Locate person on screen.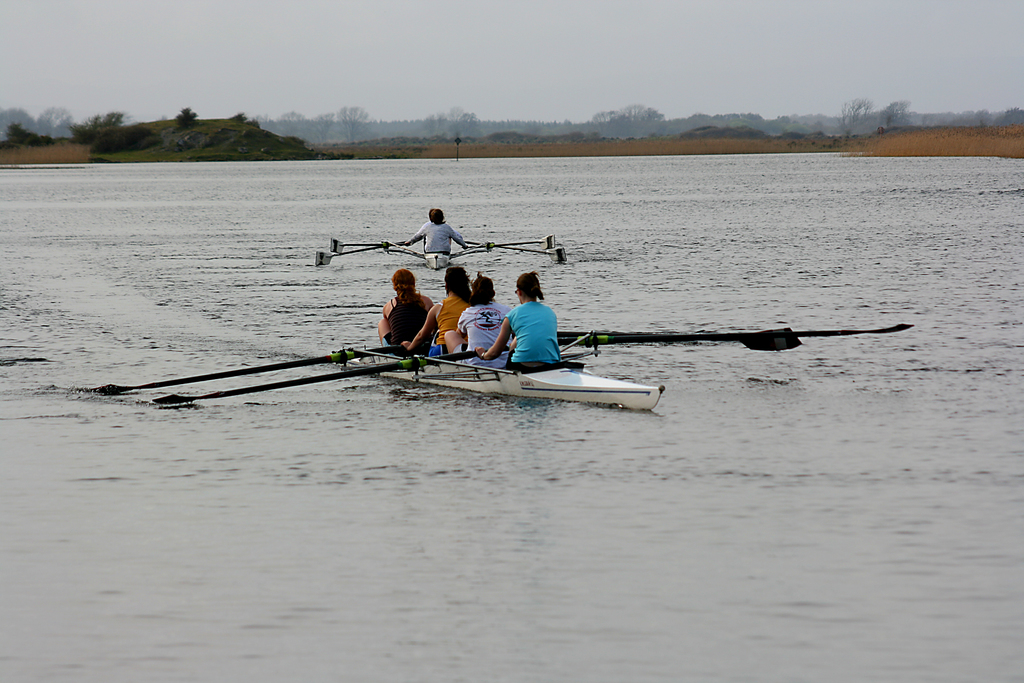
On screen at bbox(404, 209, 467, 254).
